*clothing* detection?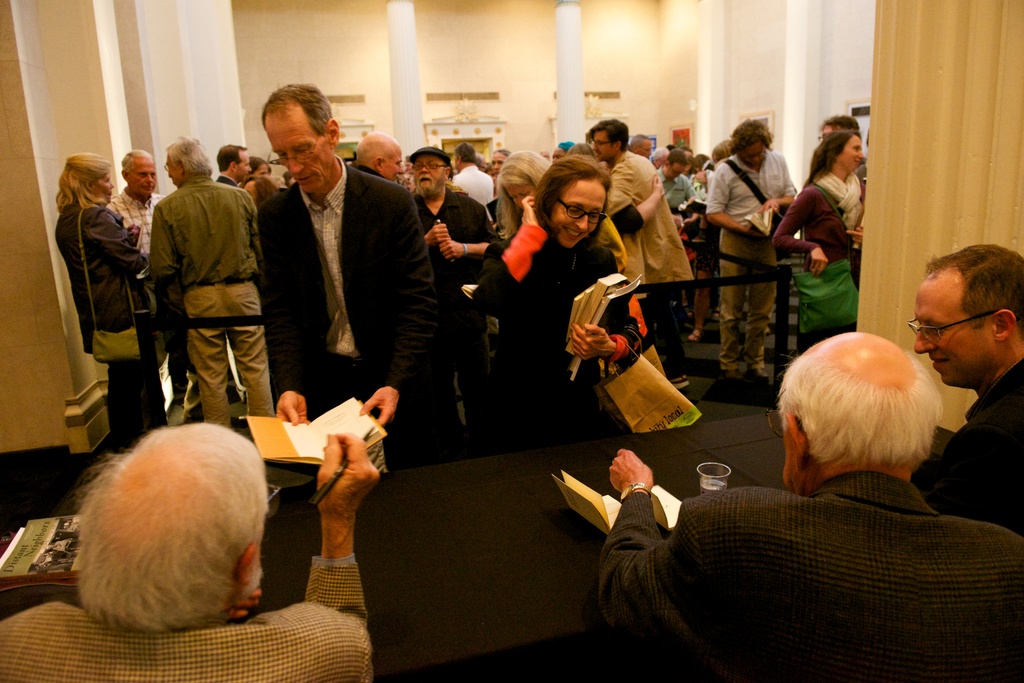
(x1=447, y1=165, x2=495, y2=205)
